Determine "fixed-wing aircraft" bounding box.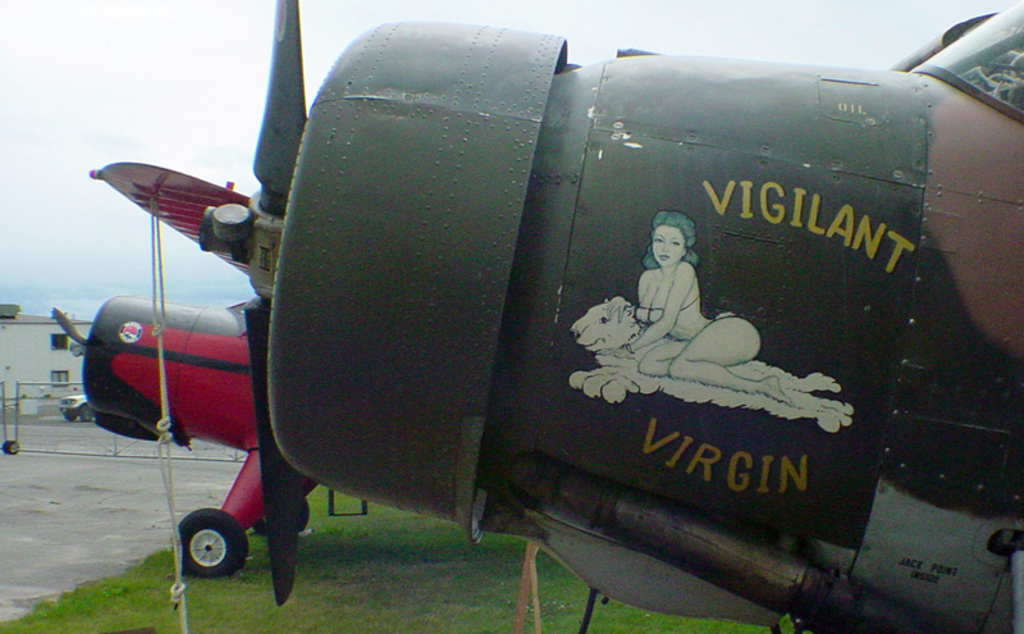
Determined: 92,0,1023,633.
